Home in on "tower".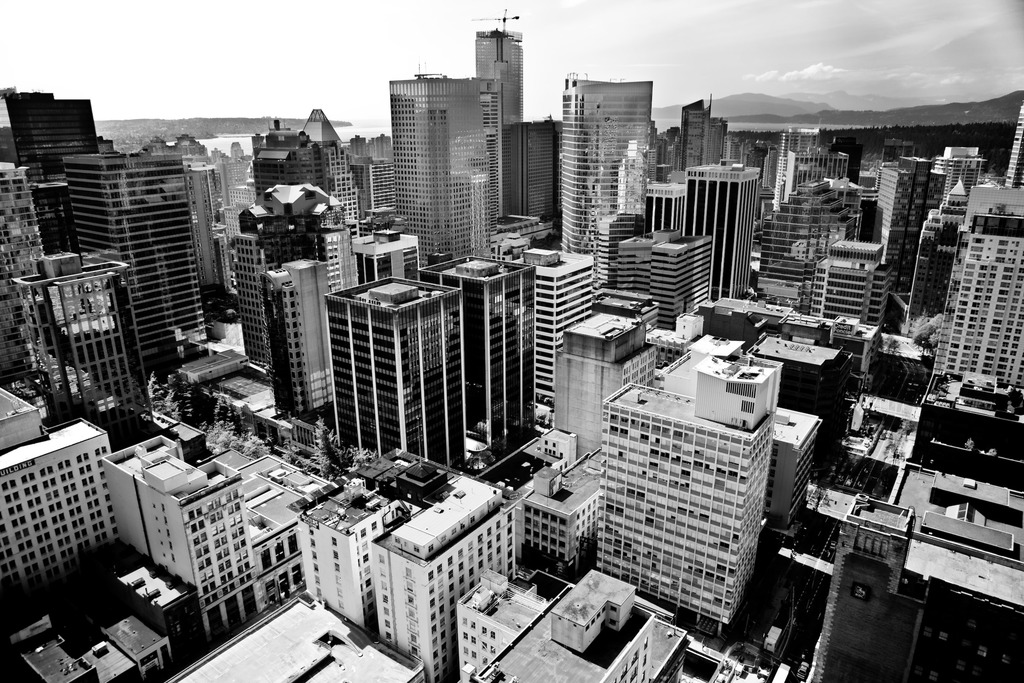
Homed in at (0,146,38,374).
